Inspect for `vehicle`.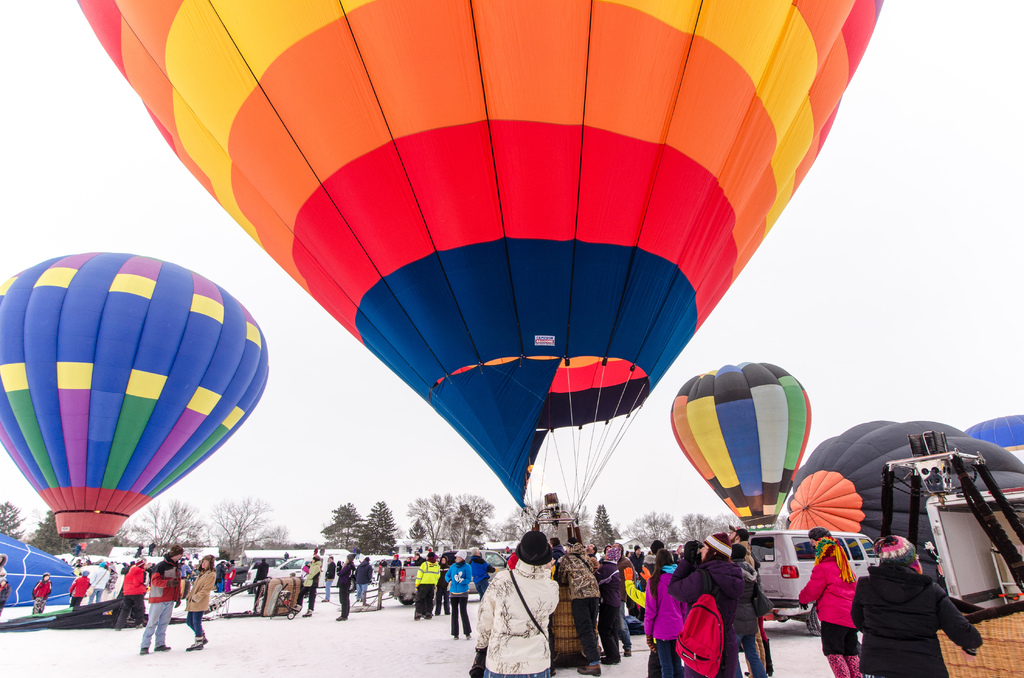
Inspection: 241, 553, 289, 572.
